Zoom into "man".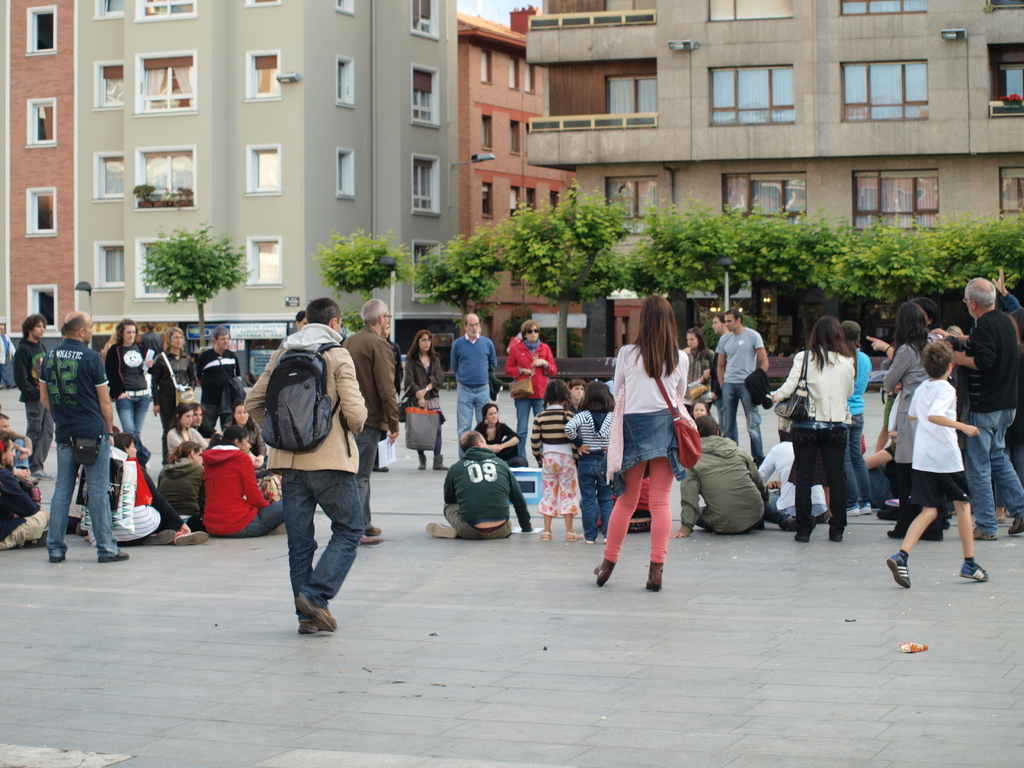
Zoom target: (242,310,374,636).
